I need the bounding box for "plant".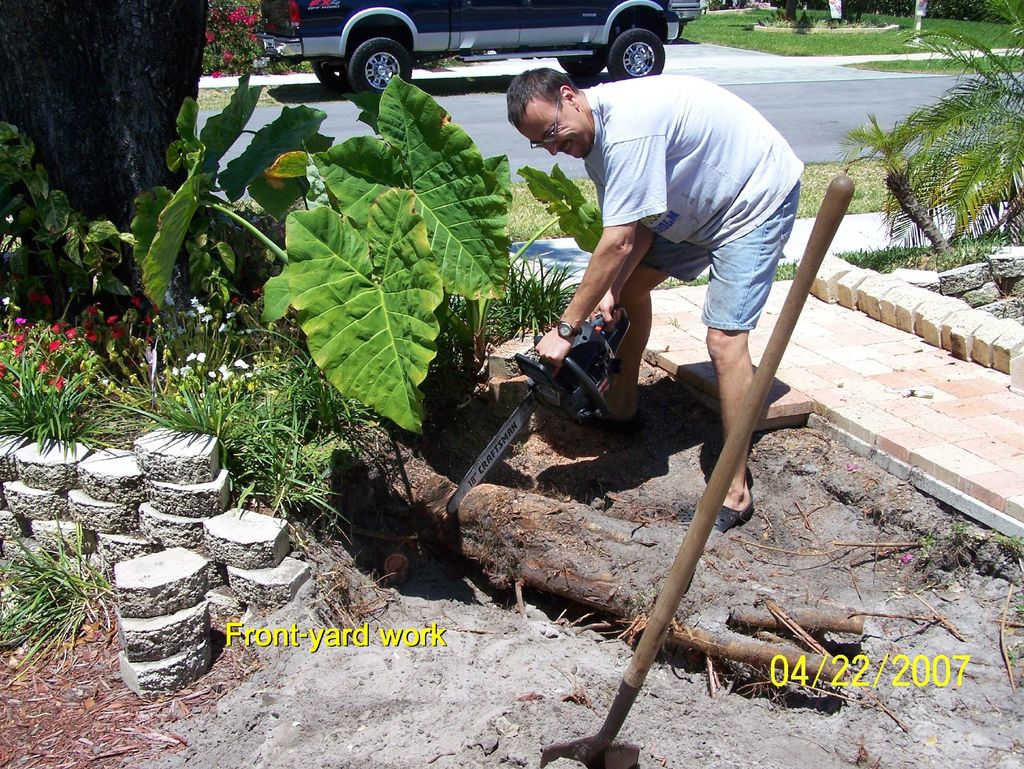
Here it is: 119,68,518,448.
